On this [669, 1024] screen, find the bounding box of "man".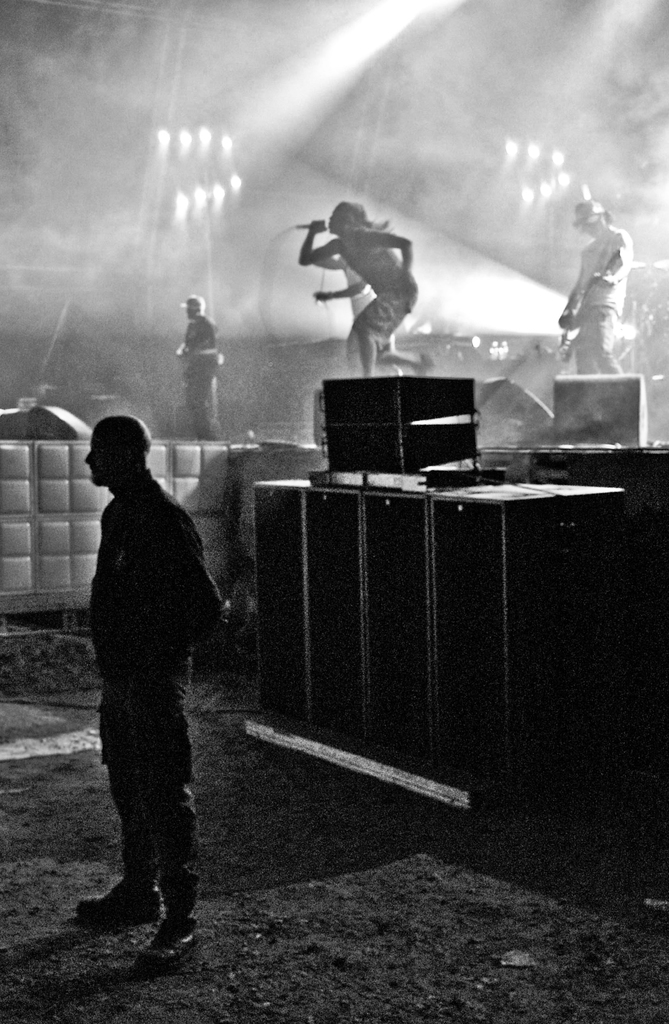
Bounding box: x1=302 y1=202 x2=421 y2=371.
